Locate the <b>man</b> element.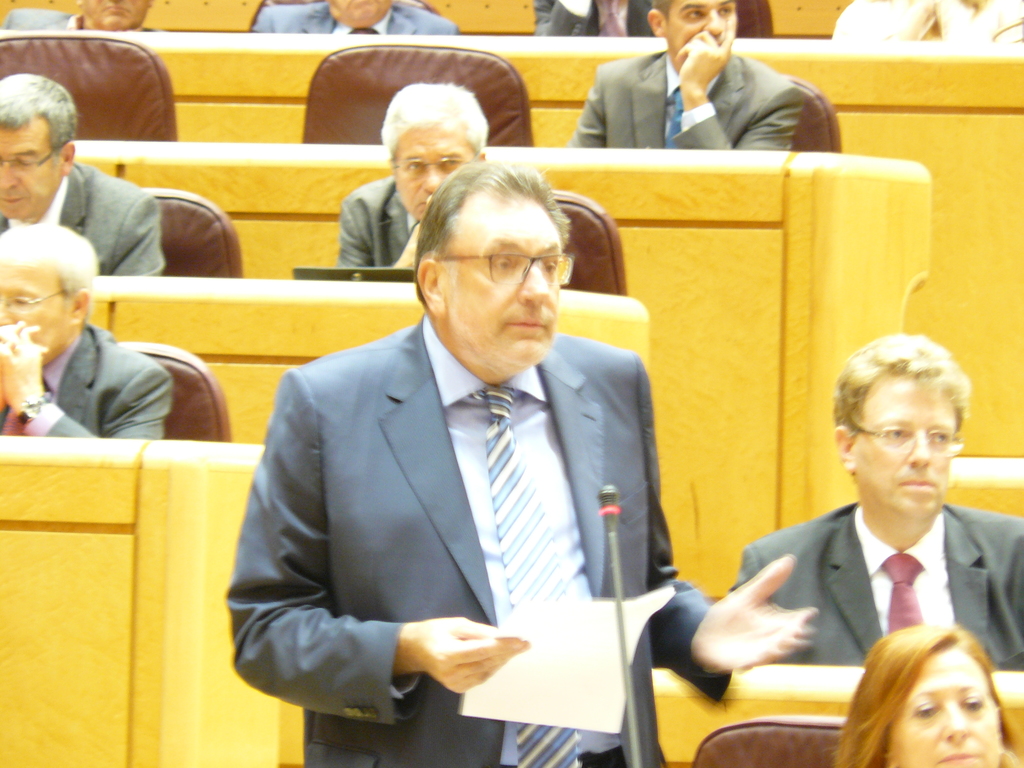
Element bbox: x1=0, y1=73, x2=168, y2=282.
